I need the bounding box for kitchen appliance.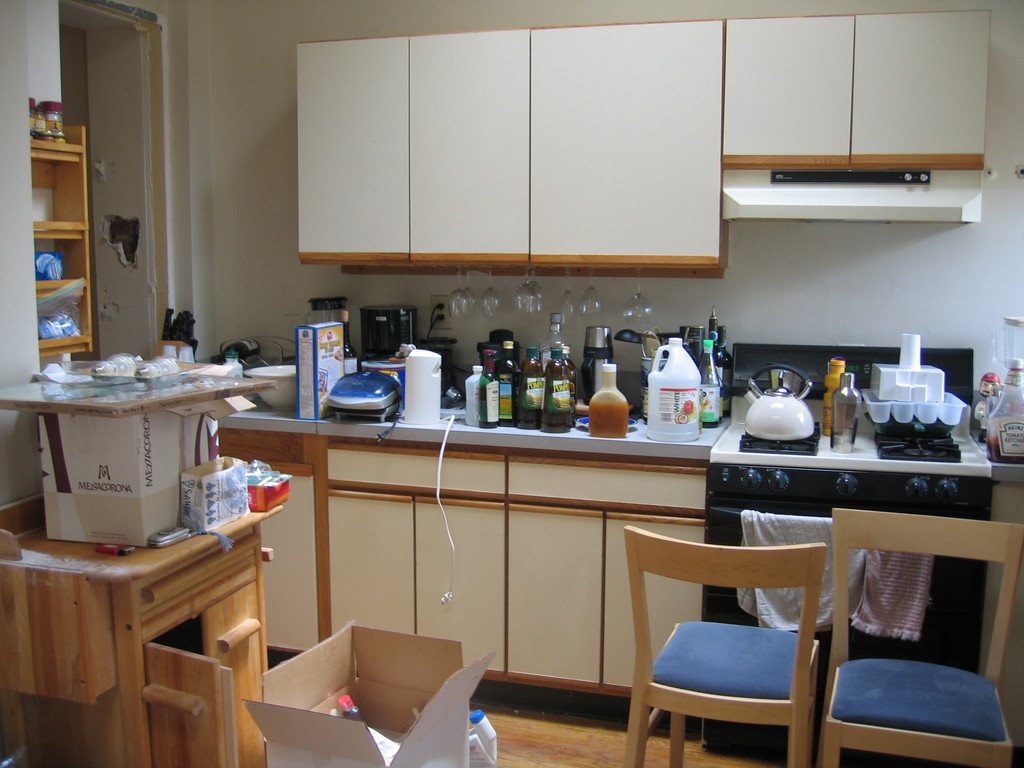
Here it is: bbox=[501, 340, 517, 423].
